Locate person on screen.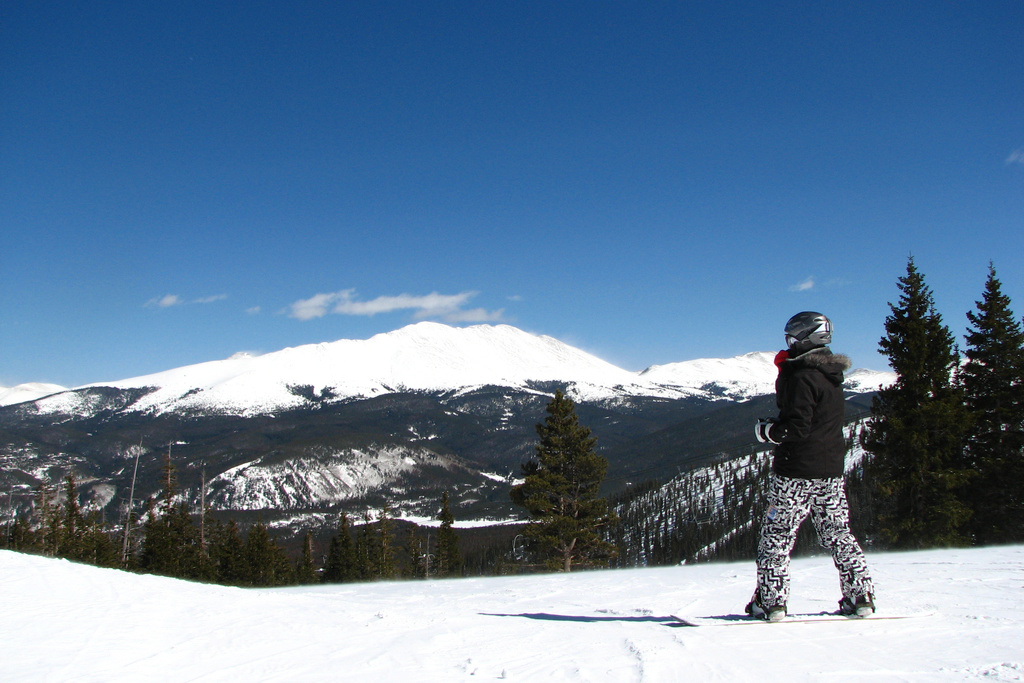
On screen at <bbox>755, 304, 881, 626</bbox>.
